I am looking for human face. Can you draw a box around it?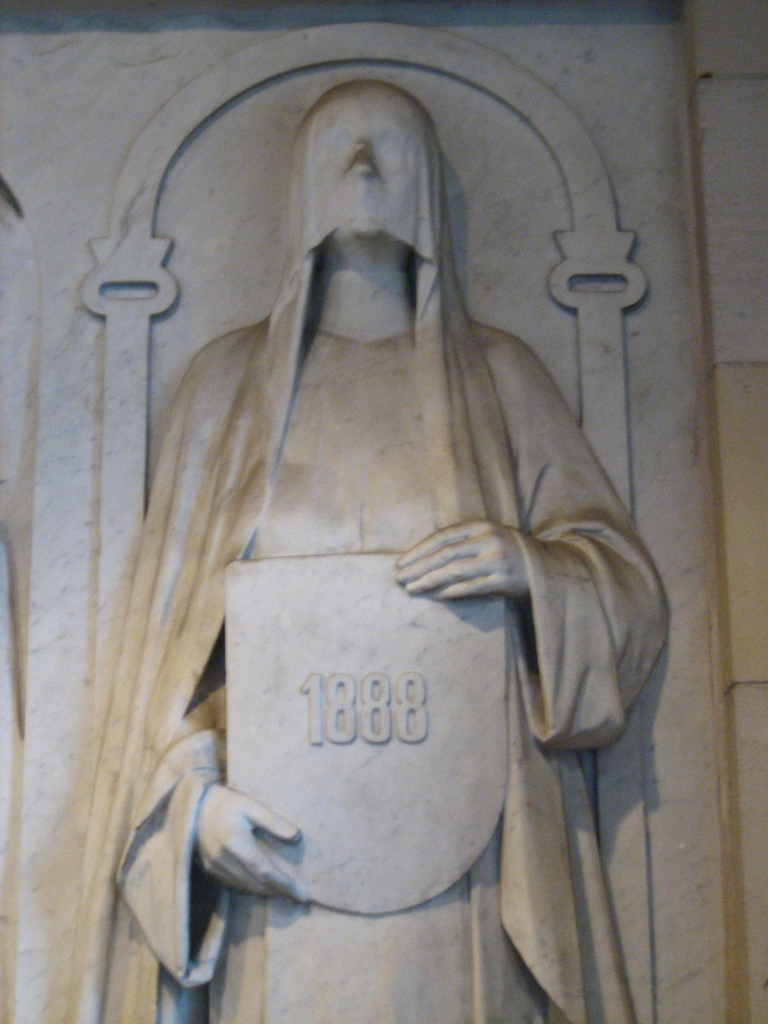
Sure, the bounding box is rect(314, 95, 422, 239).
